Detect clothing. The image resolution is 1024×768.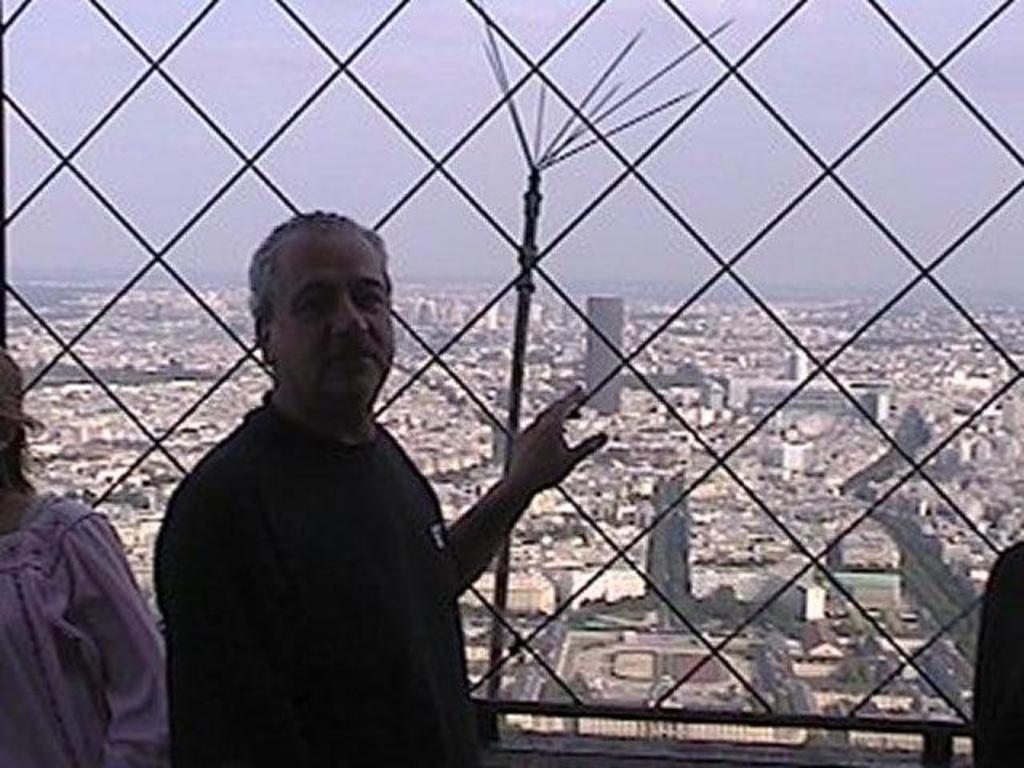
150 291 486 757.
